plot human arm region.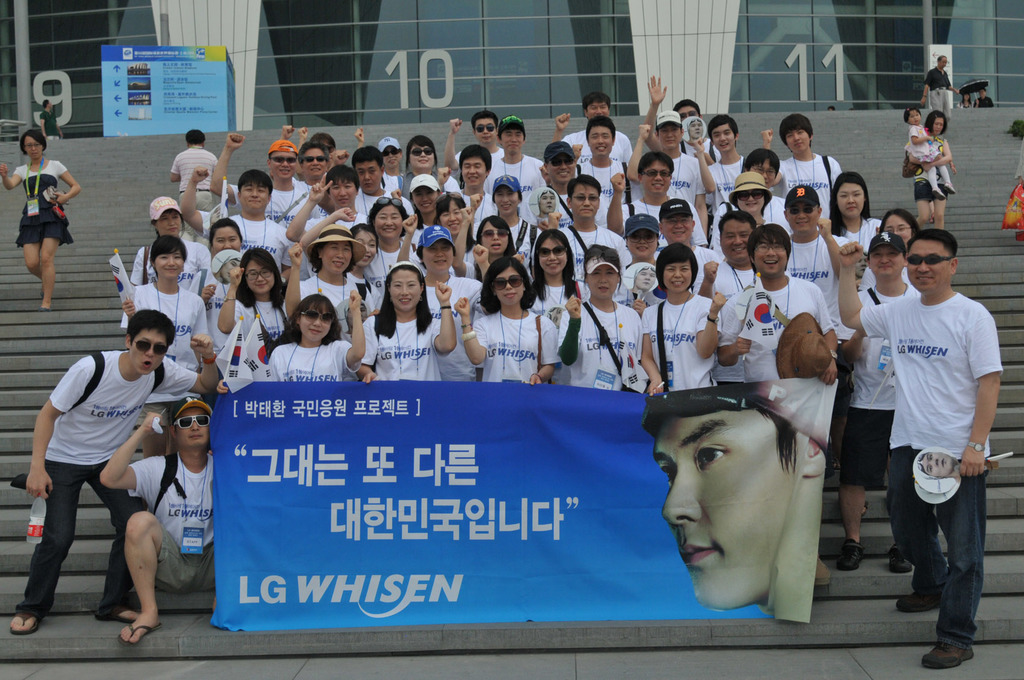
Plotted at 98:412:161:493.
